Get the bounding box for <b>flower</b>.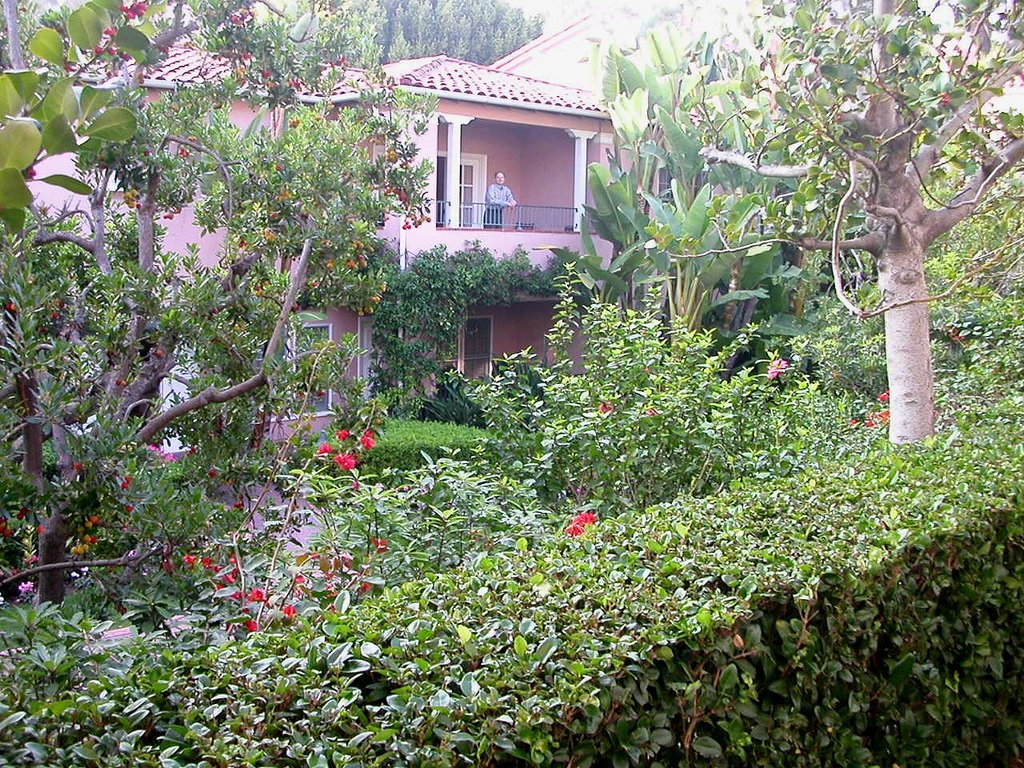
(left=183, top=554, right=198, bottom=575).
